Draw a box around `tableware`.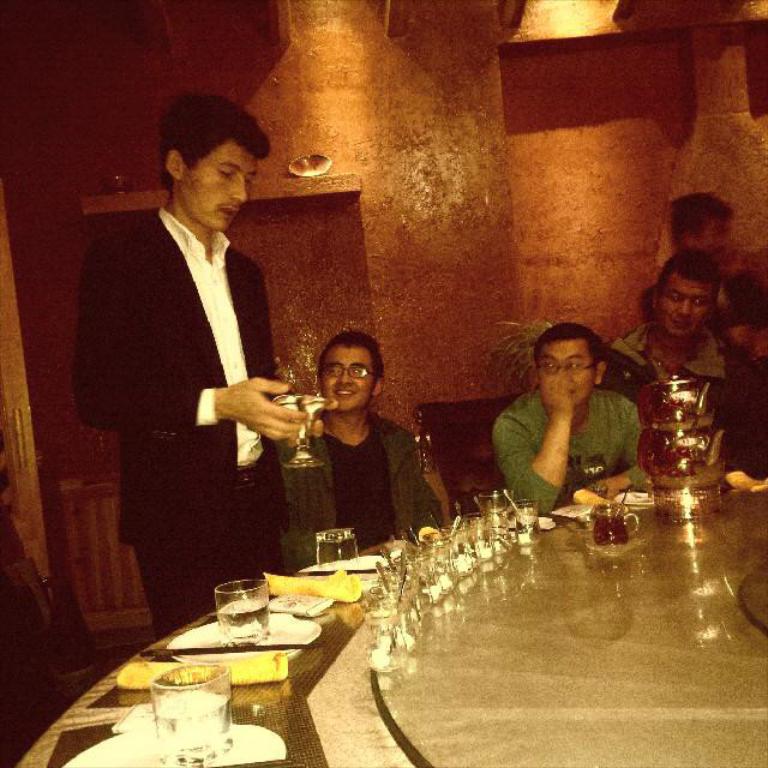
region(594, 488, 644, 544).
